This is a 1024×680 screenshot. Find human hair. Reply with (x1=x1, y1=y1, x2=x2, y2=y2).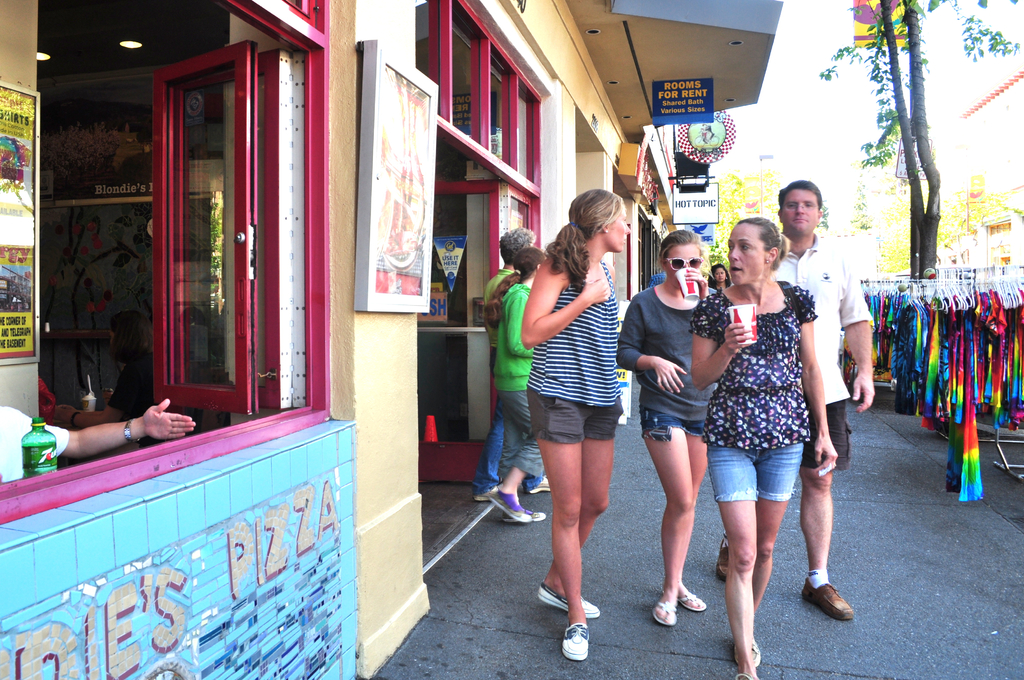
(x1=723, y1=216, x2=785, y2=276).
